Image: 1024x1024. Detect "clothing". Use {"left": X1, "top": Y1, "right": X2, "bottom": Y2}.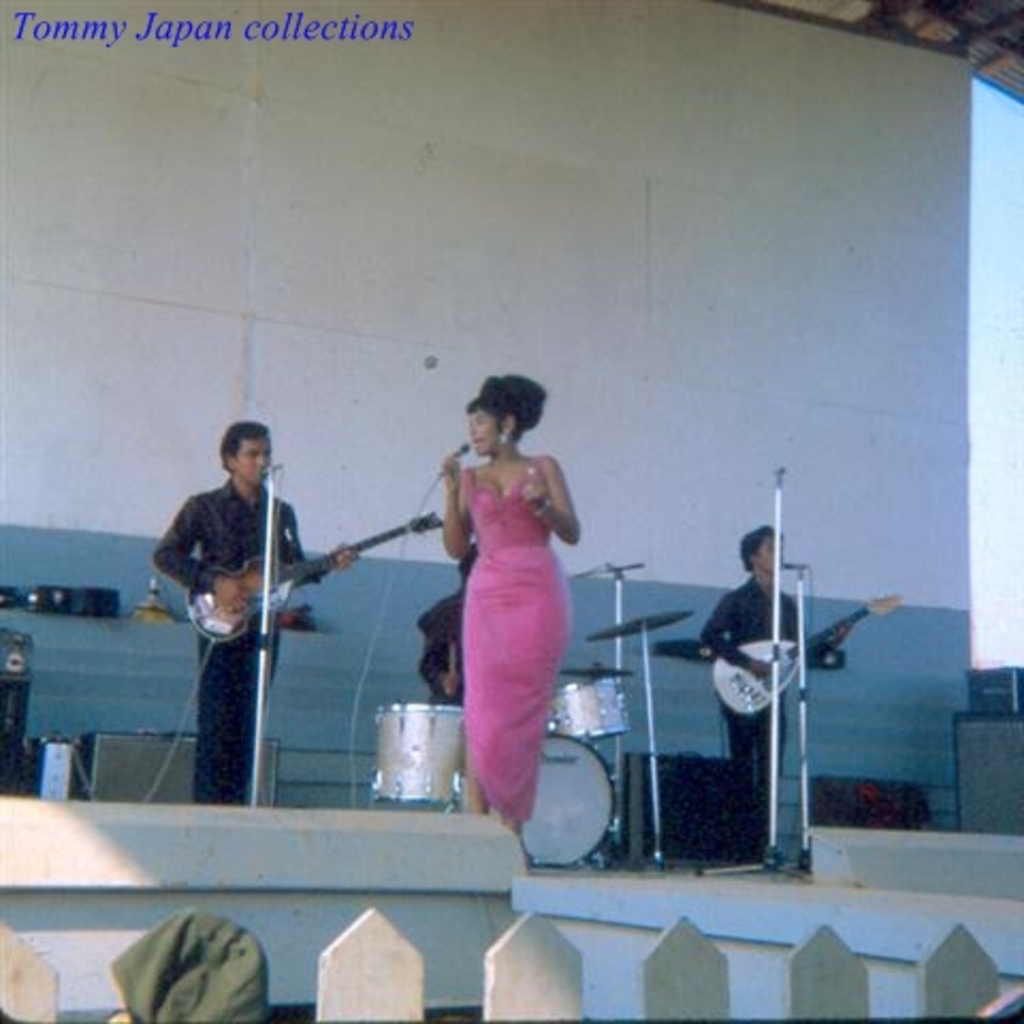
{"left": 463, "top": 467, "right": 567, "bottom": 813}.
